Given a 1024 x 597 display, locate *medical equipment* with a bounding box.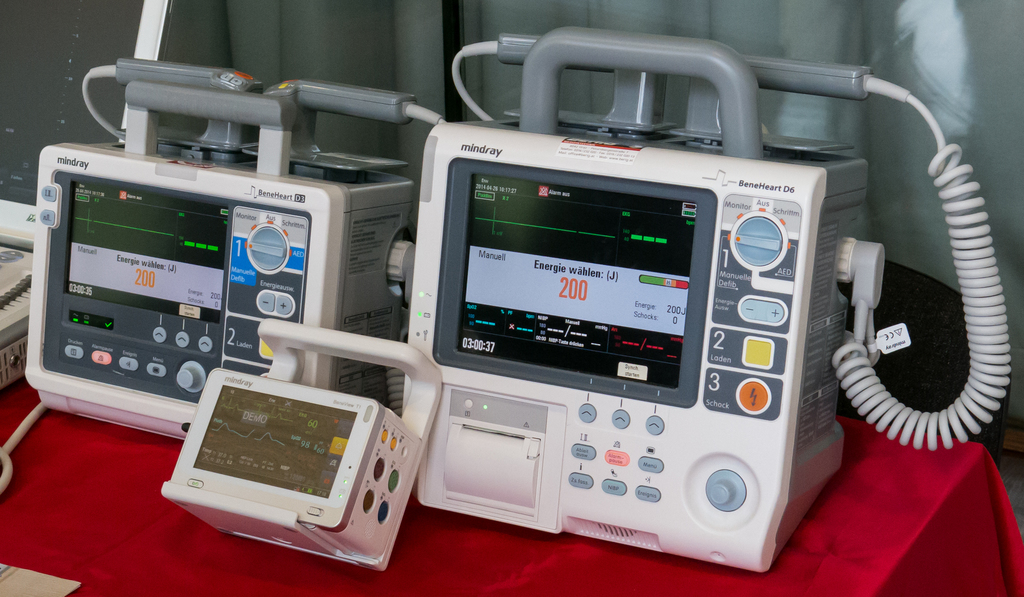
Located: (165,318,445,570).
